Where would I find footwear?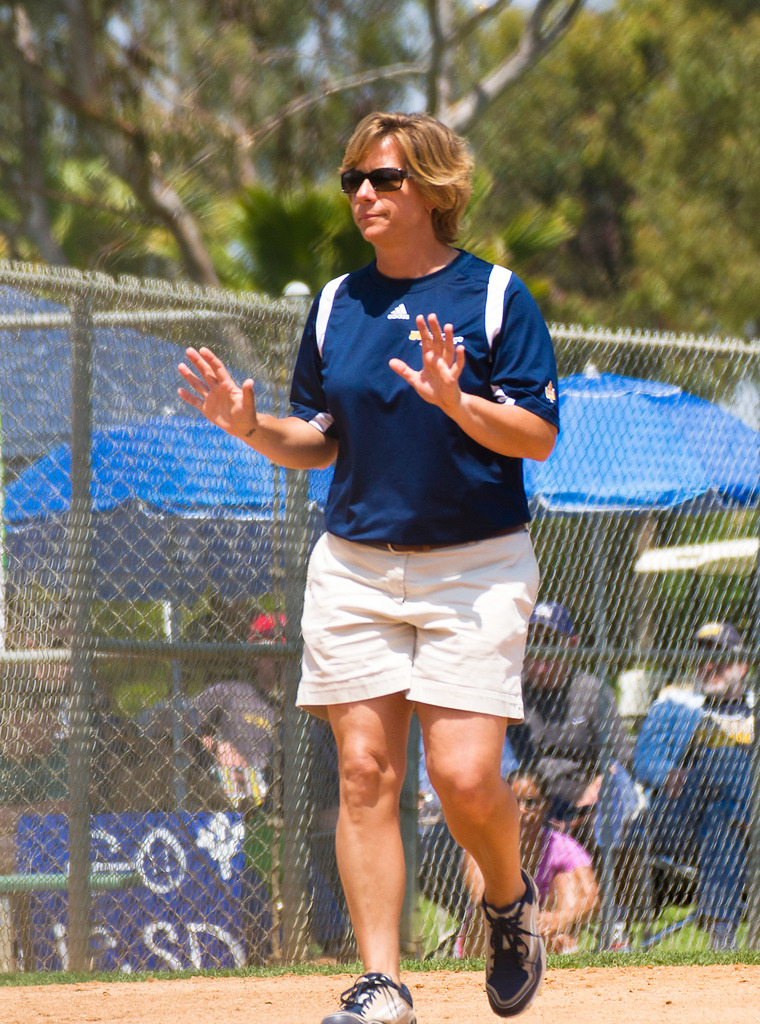
At bbox=(320, 969, 416, 1023).
